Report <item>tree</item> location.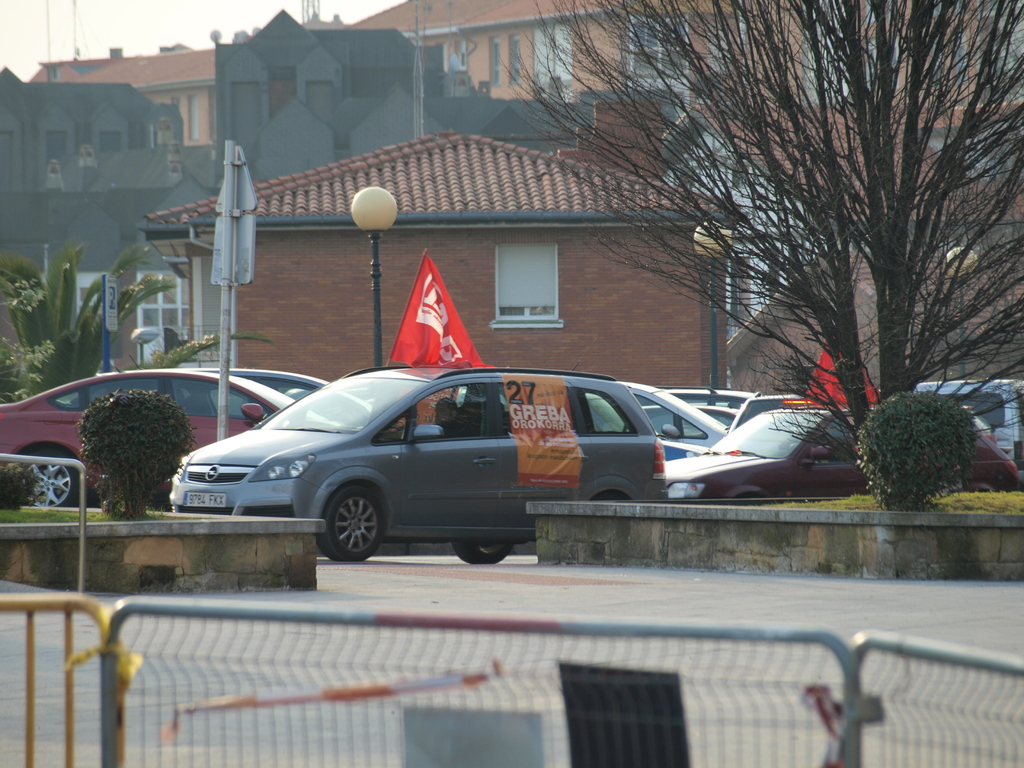
Report: box=[0, 241, 215, 407].
